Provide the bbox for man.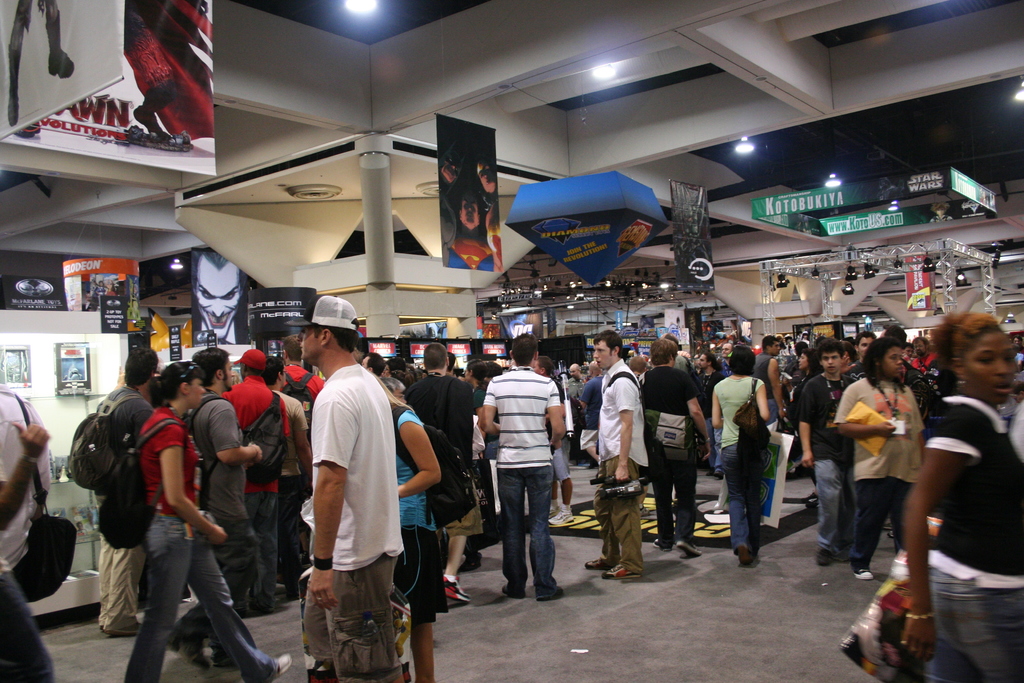
{"x1": 92, "y1": 349, "x2": 159, "y2": 642}.
